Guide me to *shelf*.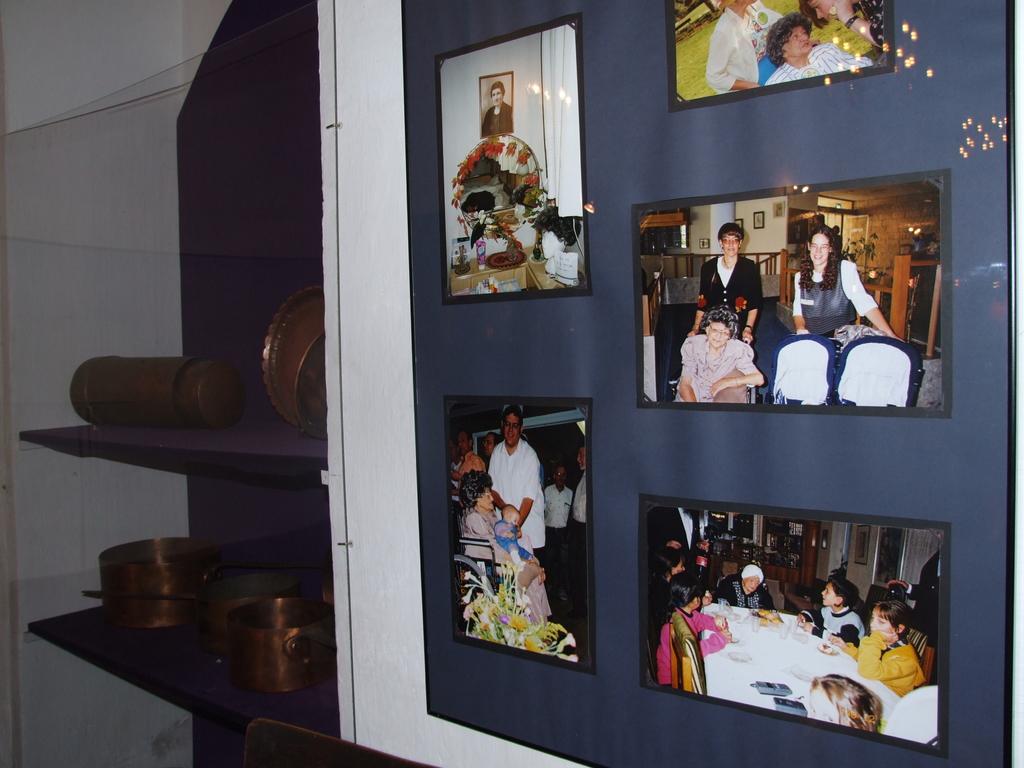
Guidance: {"x1": 13, "y1": 0, "x2": 365, "y2": 767}.
